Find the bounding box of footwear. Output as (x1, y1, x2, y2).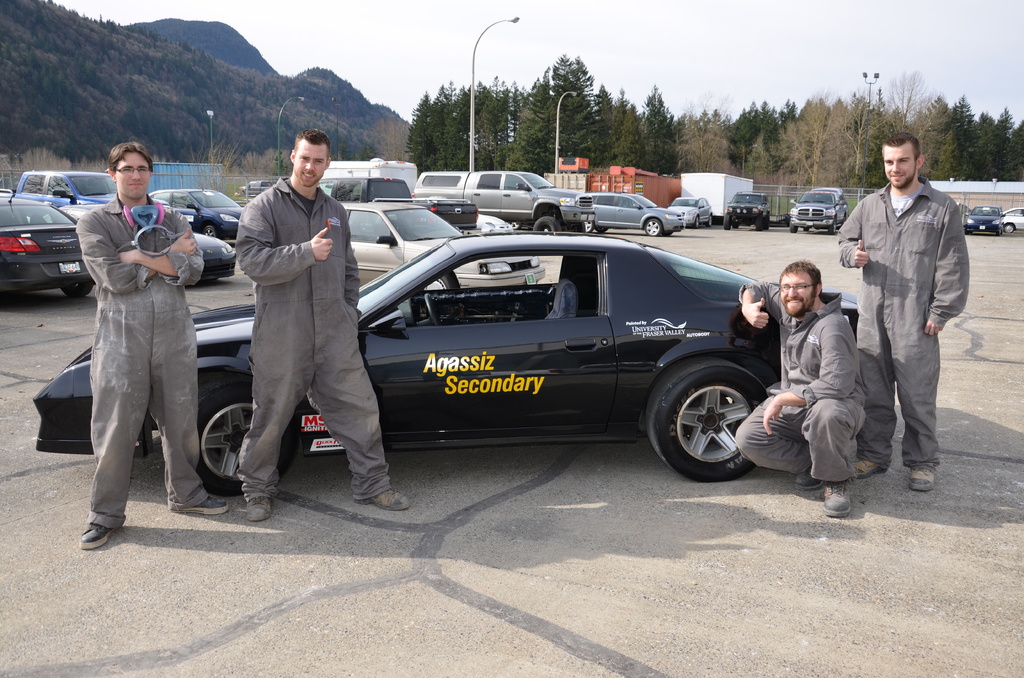
(351, 476, 414, 513).
